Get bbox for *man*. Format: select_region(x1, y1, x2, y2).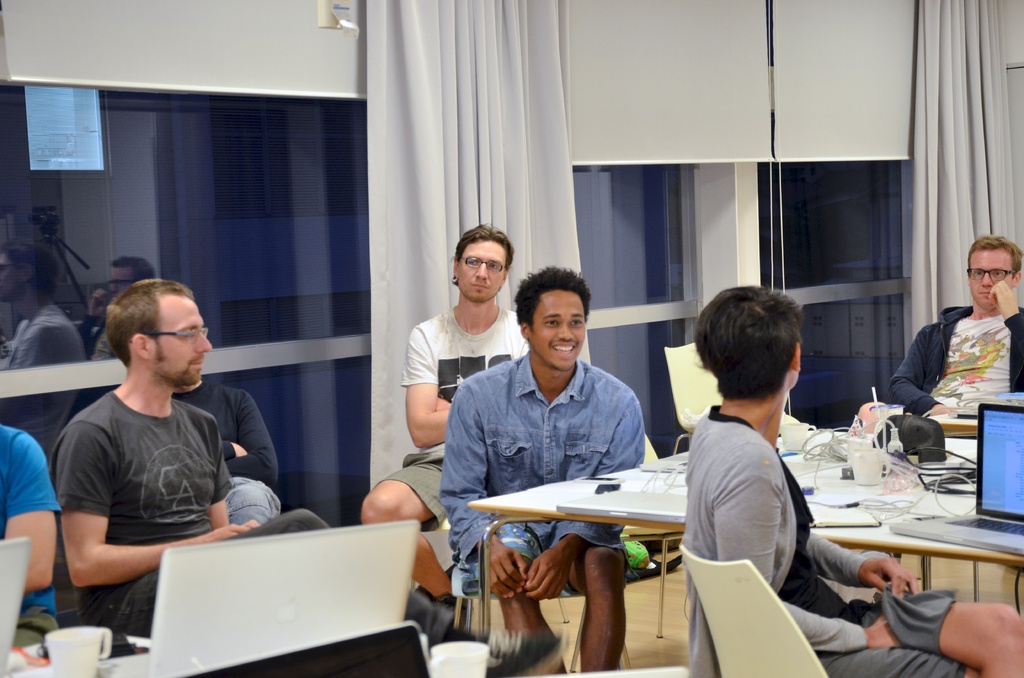
select_region(354, 220, 538, 640).
